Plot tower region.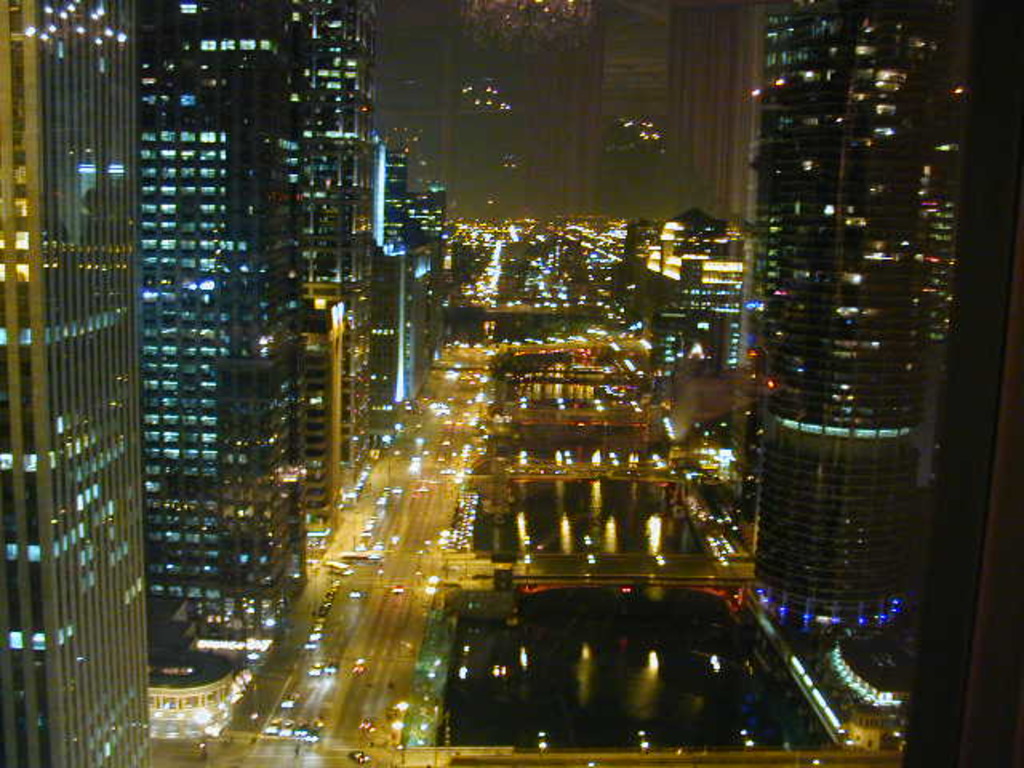
Plotted at [left=722, top=0, right=979, bottom=736].
